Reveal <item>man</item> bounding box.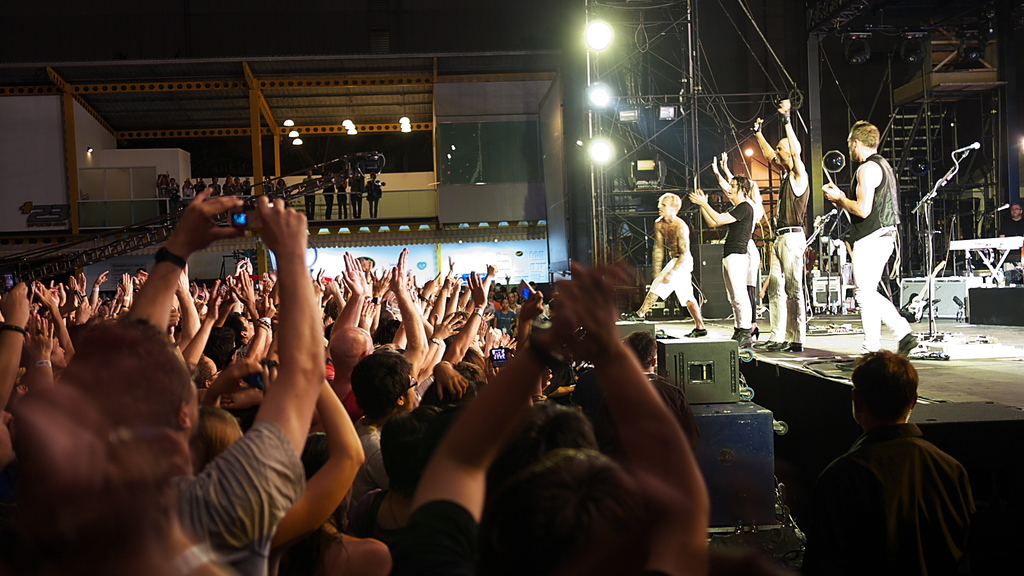
Revealed: bbox(753, 96, 809, 349).
